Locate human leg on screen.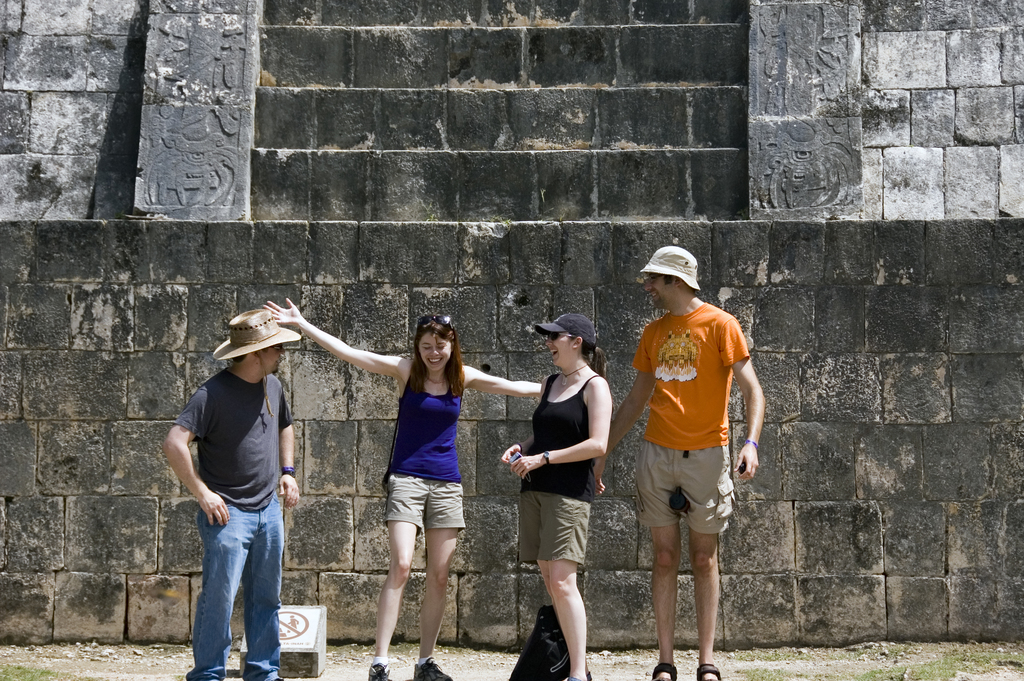
On screen at [402, 470, 465, 680].
